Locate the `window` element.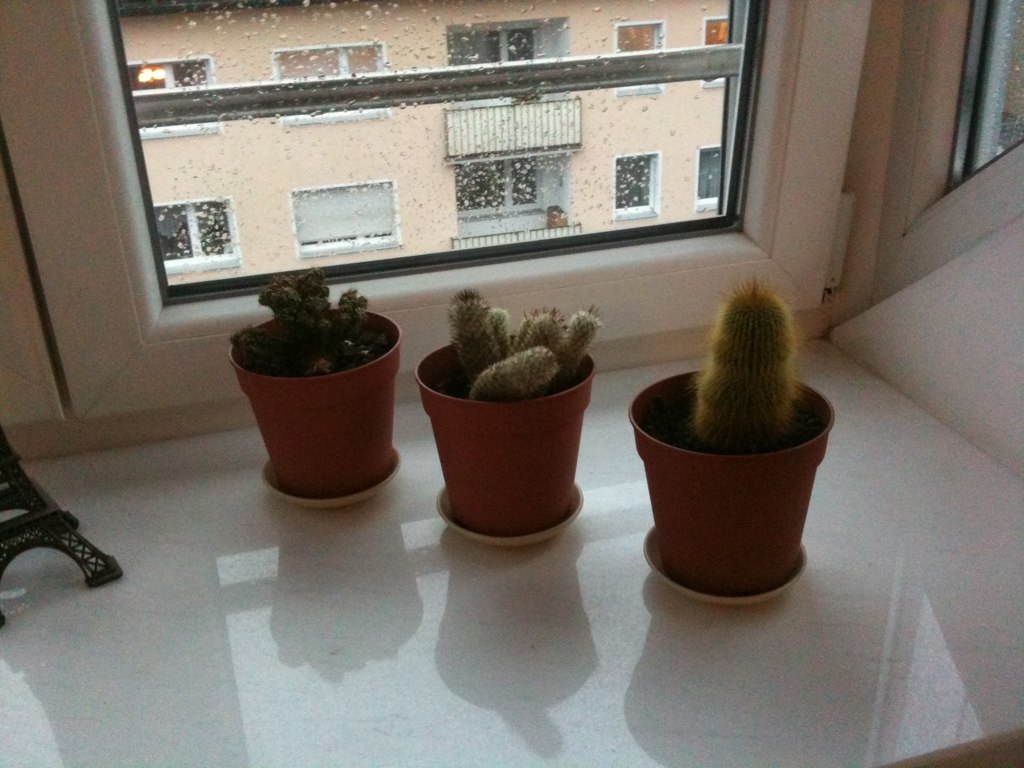
Element bbox: {"x1": 611, "y1": 159, "x2": 651, "y2": 206}.
